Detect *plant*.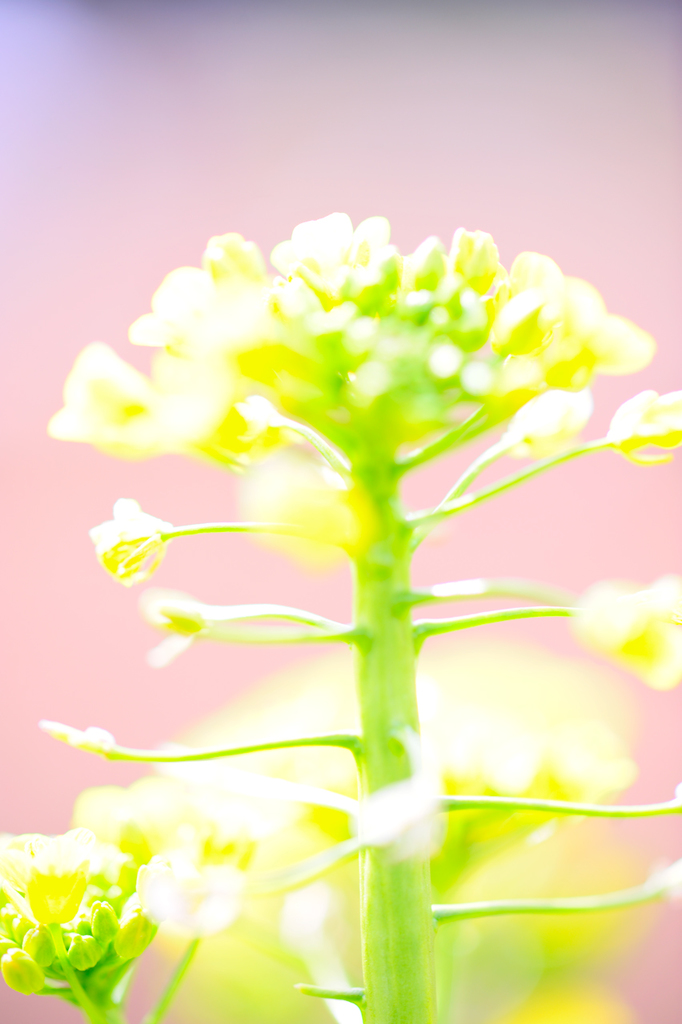
Detected at box=[0, 209, 681, 1023].
